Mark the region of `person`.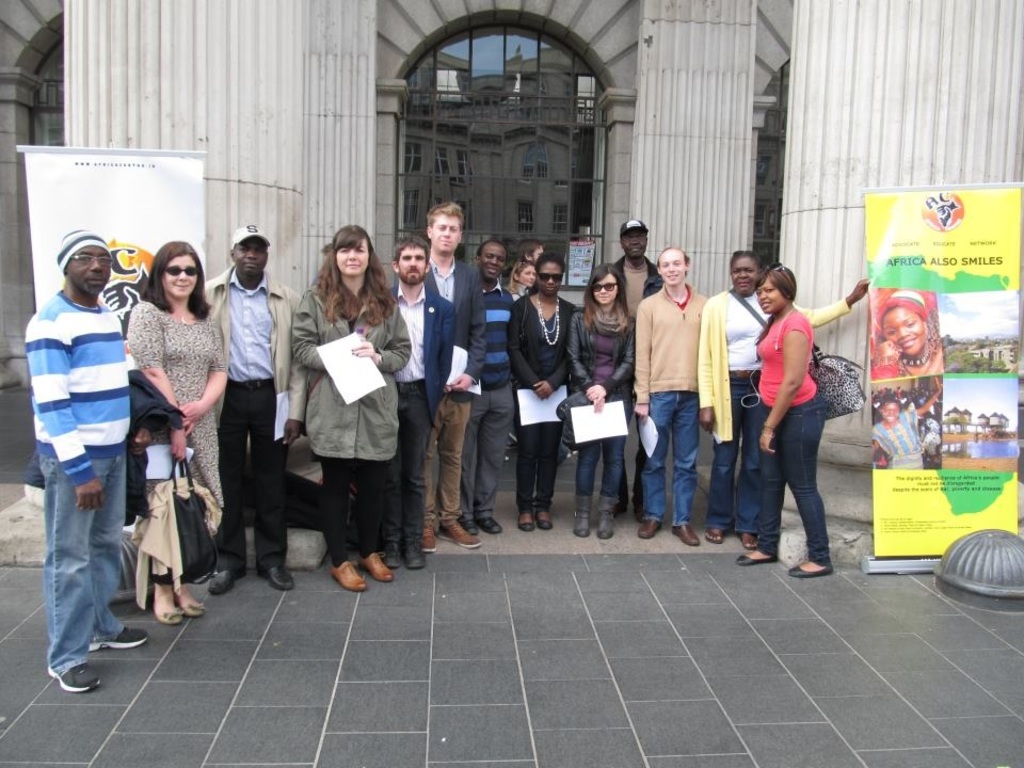
Region: {"left": 126, "top": 241, "right": 228, "bottom": 623}.
